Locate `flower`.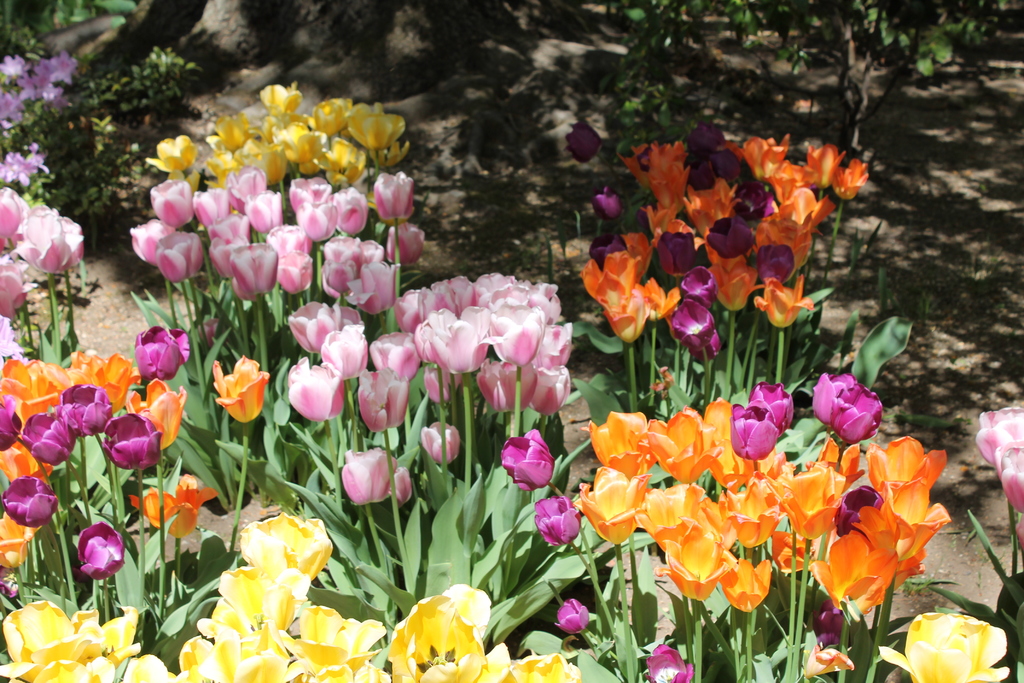
Bounding box: (815, 376, 895, 449).
